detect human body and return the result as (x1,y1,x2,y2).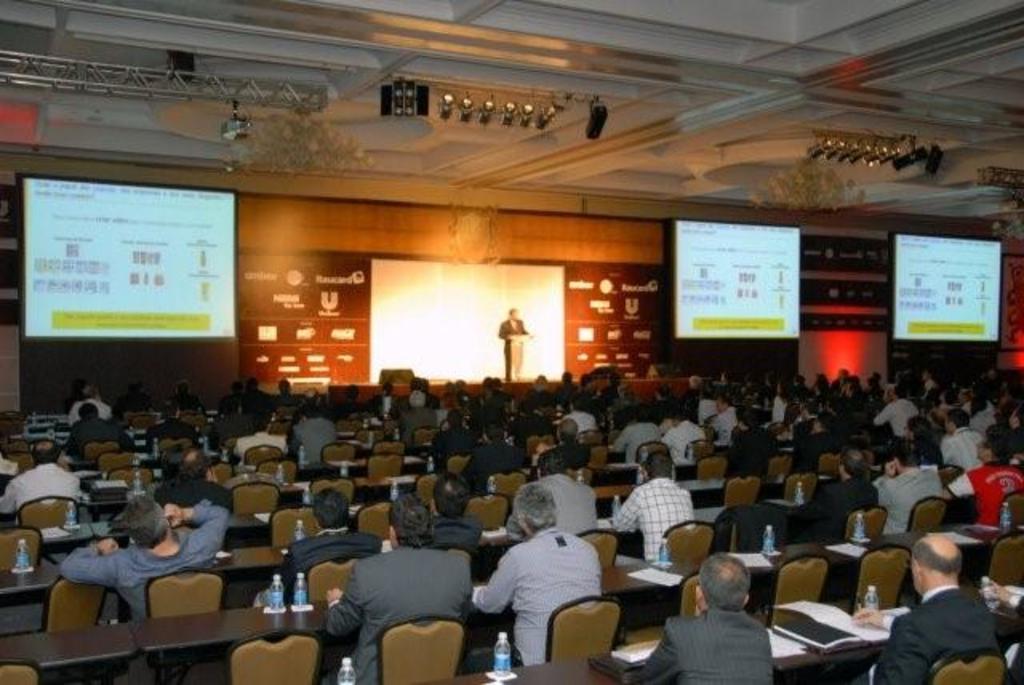
(846,378,862,397).
